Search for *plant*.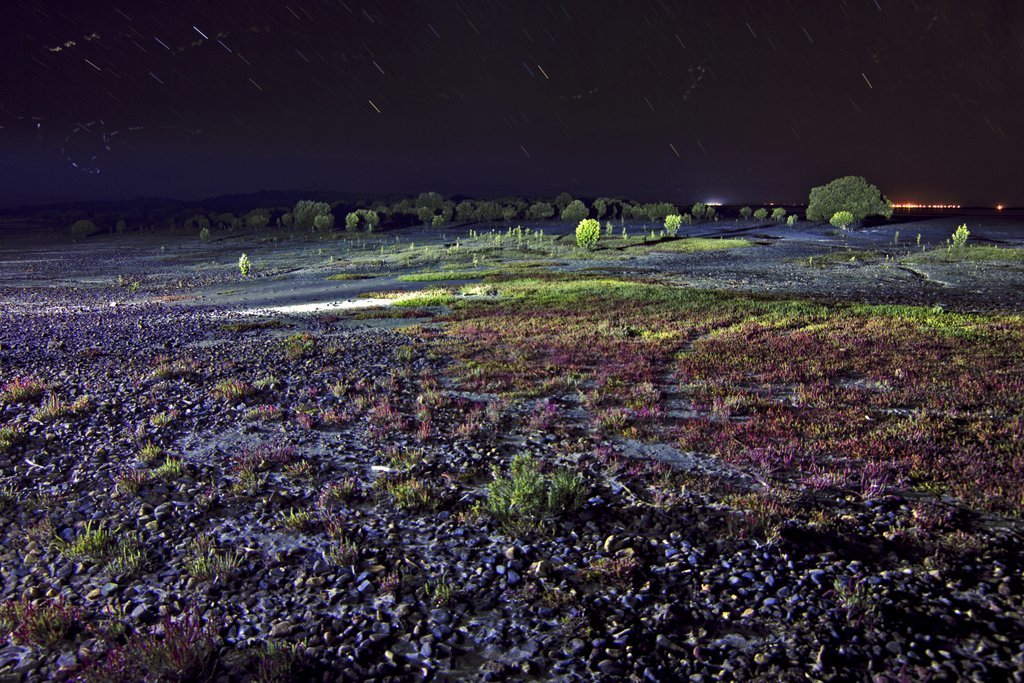
Found at box=[37, 387, 84, 431].
